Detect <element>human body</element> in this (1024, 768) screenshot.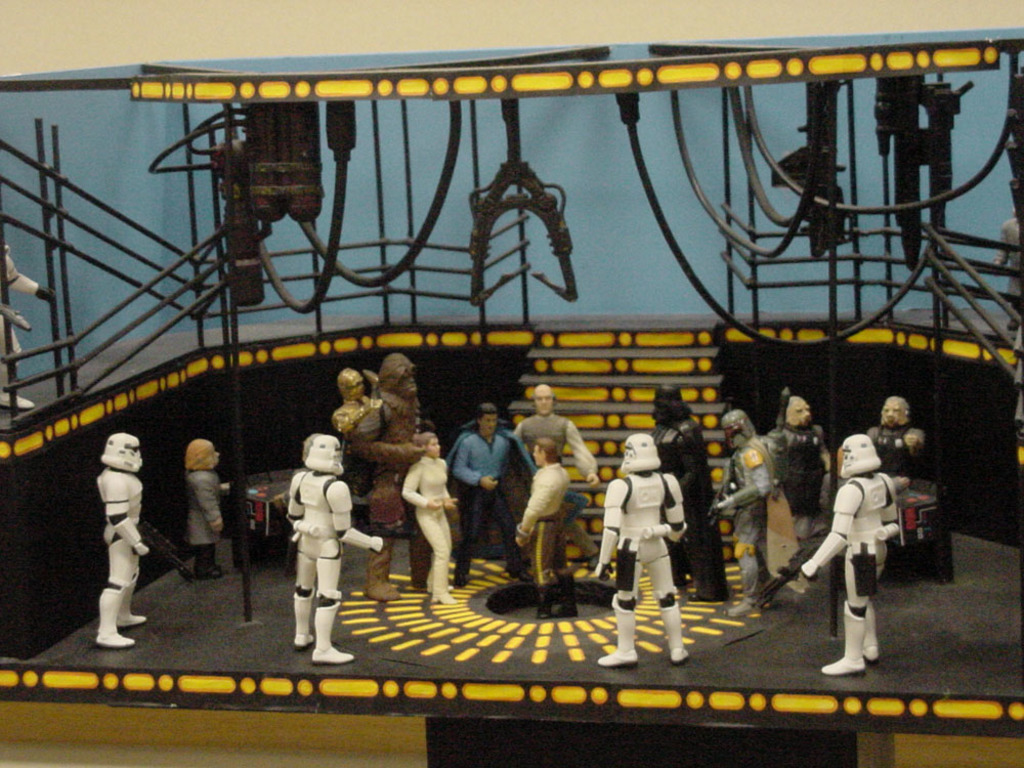
Detection: bbox=[872, 407, 921, 585].
